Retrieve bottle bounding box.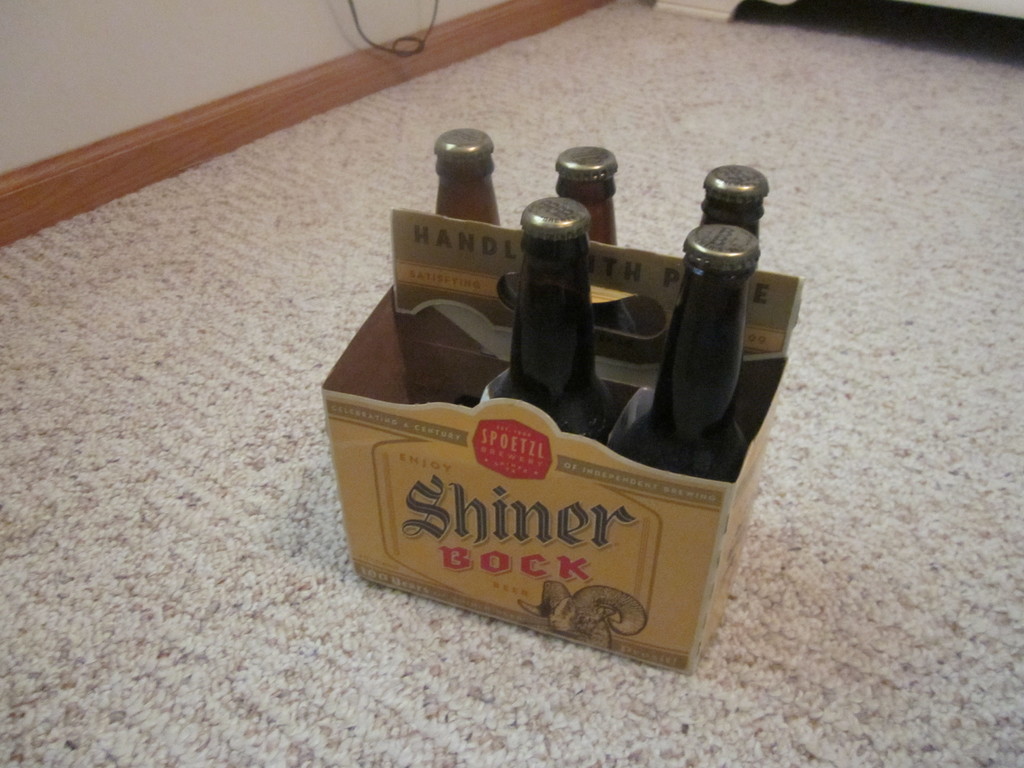
Bounding box: <box>430,127,507,302</box>.
